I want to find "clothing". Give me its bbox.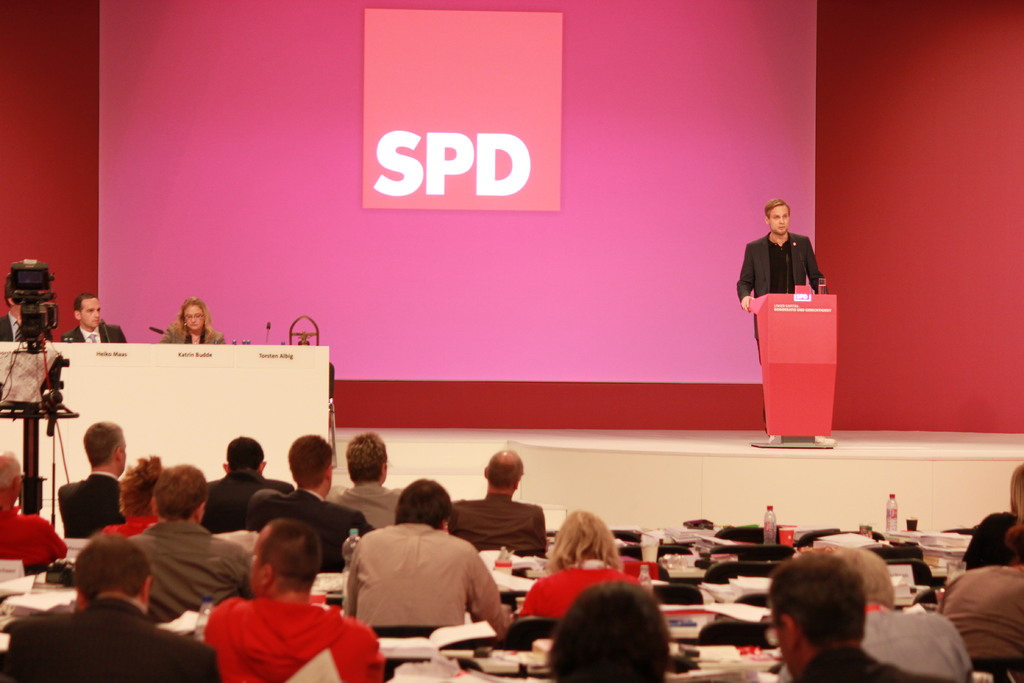
326:514:505:654.
